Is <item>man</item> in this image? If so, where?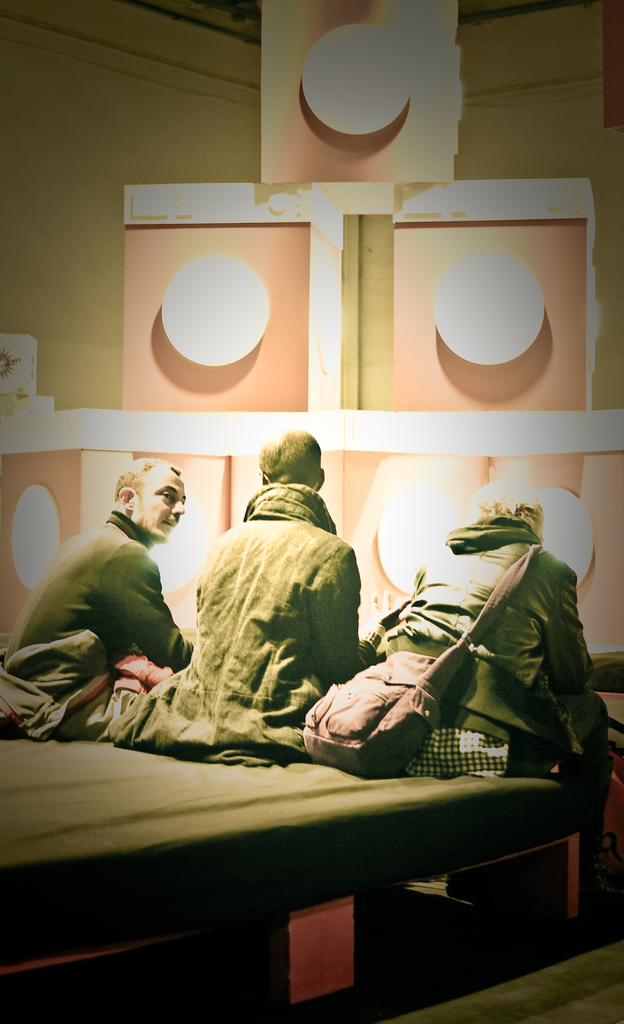
Yes, at 0/453/192/750.
